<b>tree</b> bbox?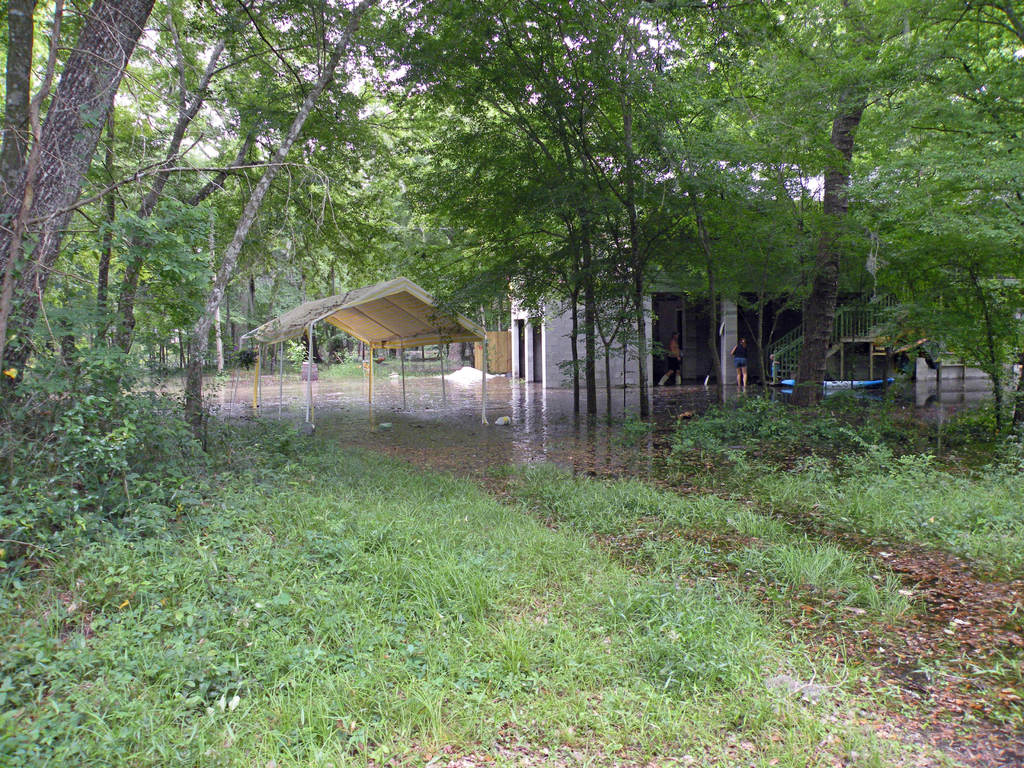
0:0:175:571
